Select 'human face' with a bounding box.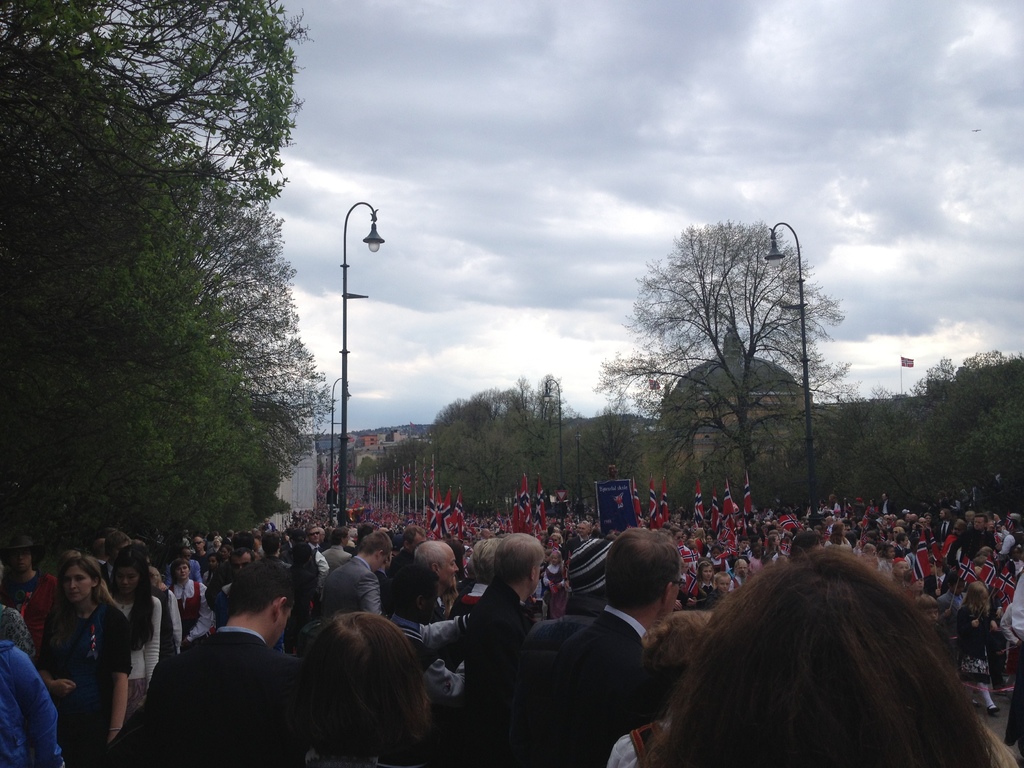
<region>64, 566, 90, 603</region>.
